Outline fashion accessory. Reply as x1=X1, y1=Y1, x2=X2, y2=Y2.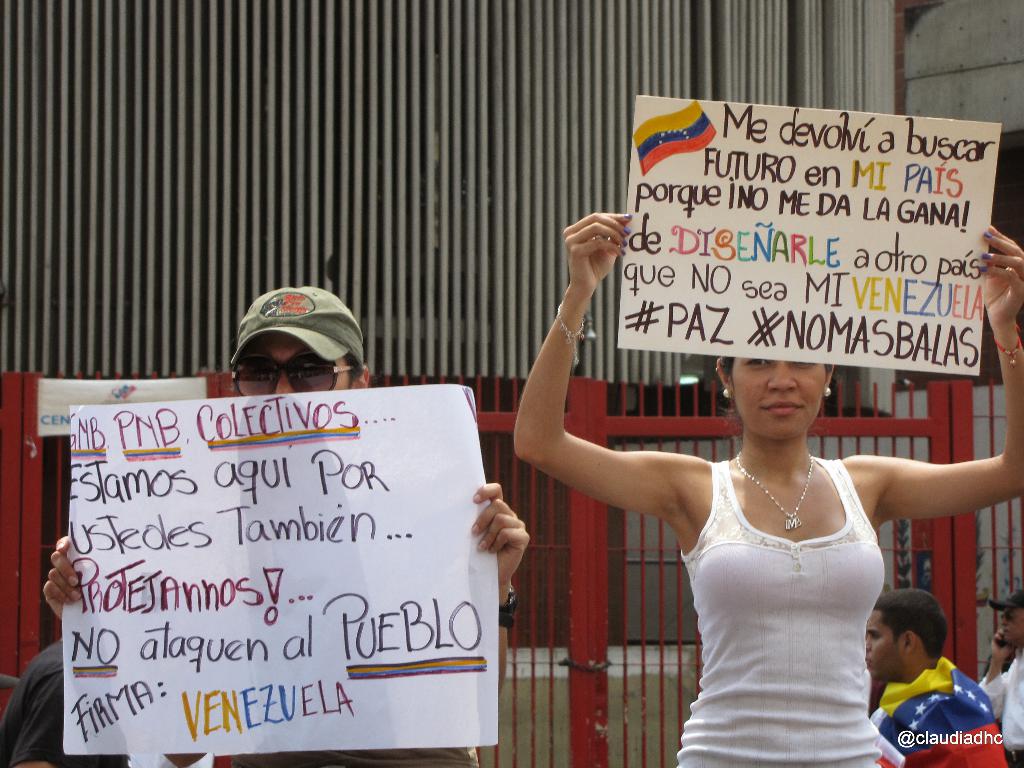
x1=733, y1=446, x2=814, y2=529.
